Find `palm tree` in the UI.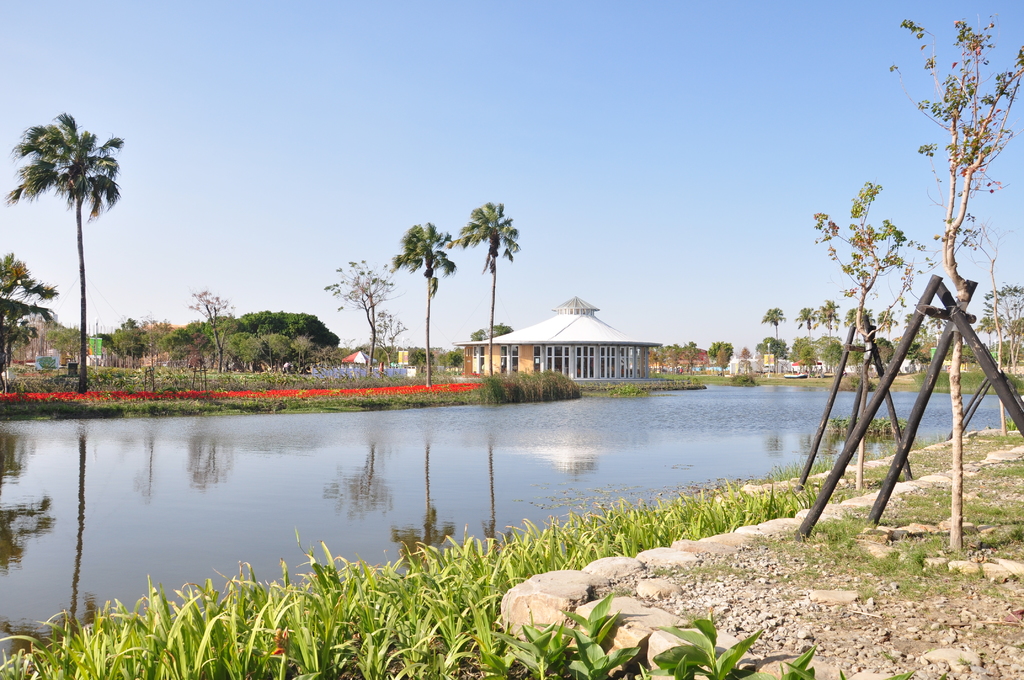
UI element at (809, 300, 842, 365).
